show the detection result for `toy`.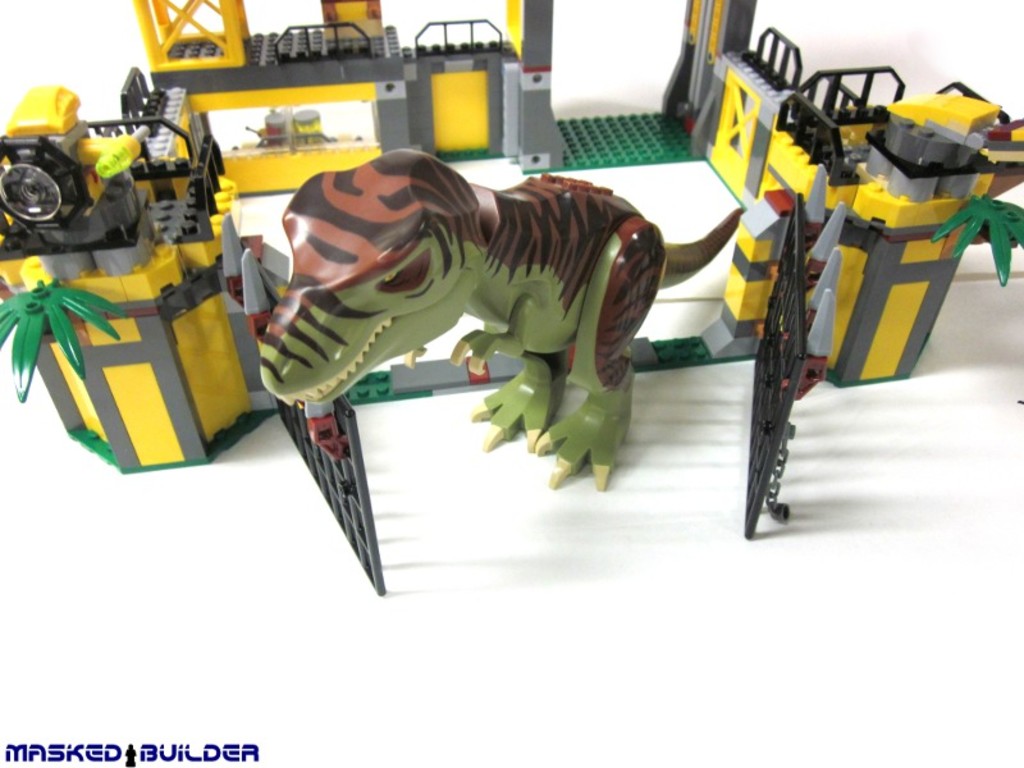
{"x1": 19, "y1": 52, "x2": 265, "y2": 500}.
